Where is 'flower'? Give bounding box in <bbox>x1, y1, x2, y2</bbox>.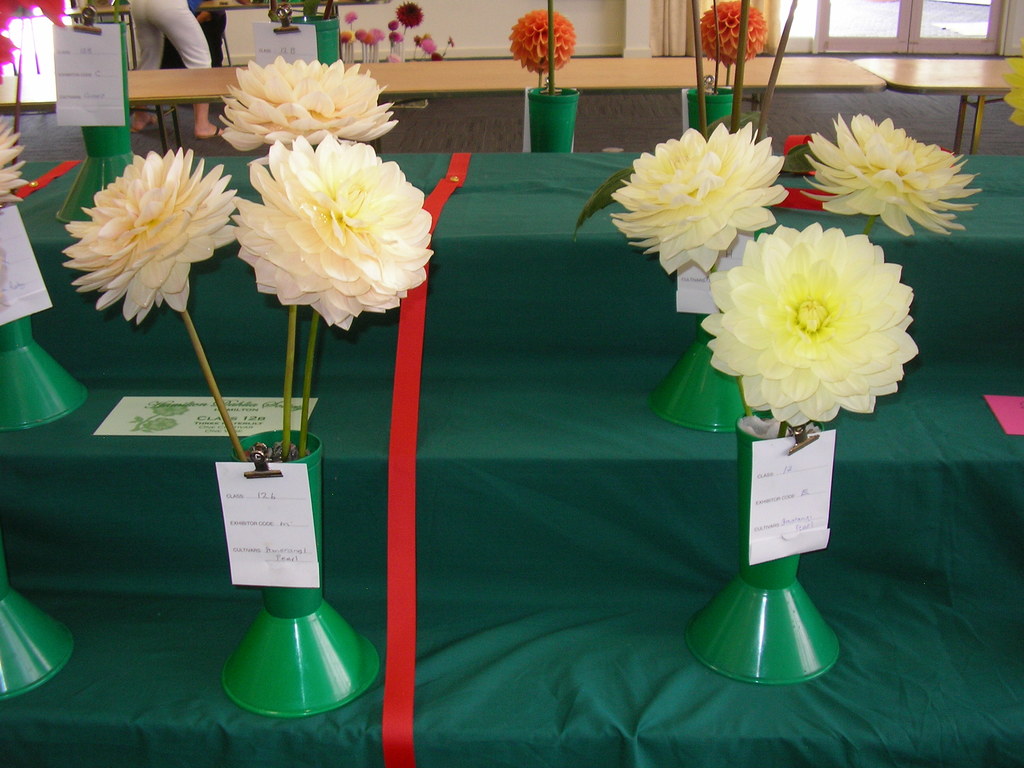
<bbox>396, 0, 422, 28</bbox>.
